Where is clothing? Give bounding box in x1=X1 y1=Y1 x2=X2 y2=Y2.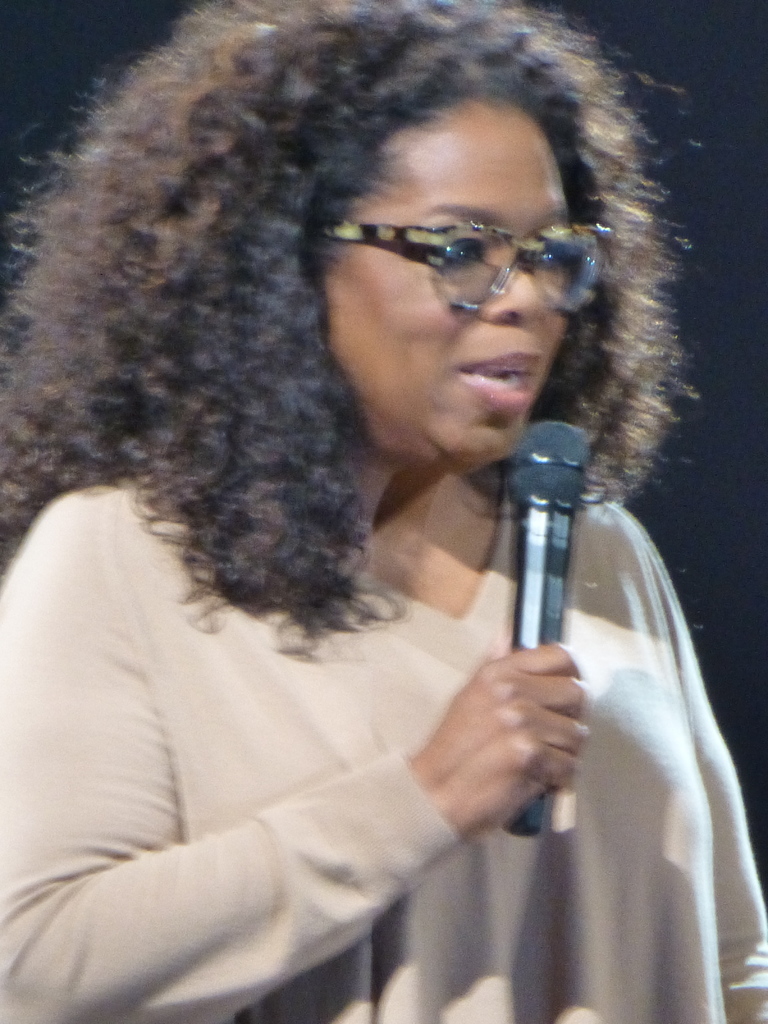
x1=5 y1=483 x2=600 y2=1011.
